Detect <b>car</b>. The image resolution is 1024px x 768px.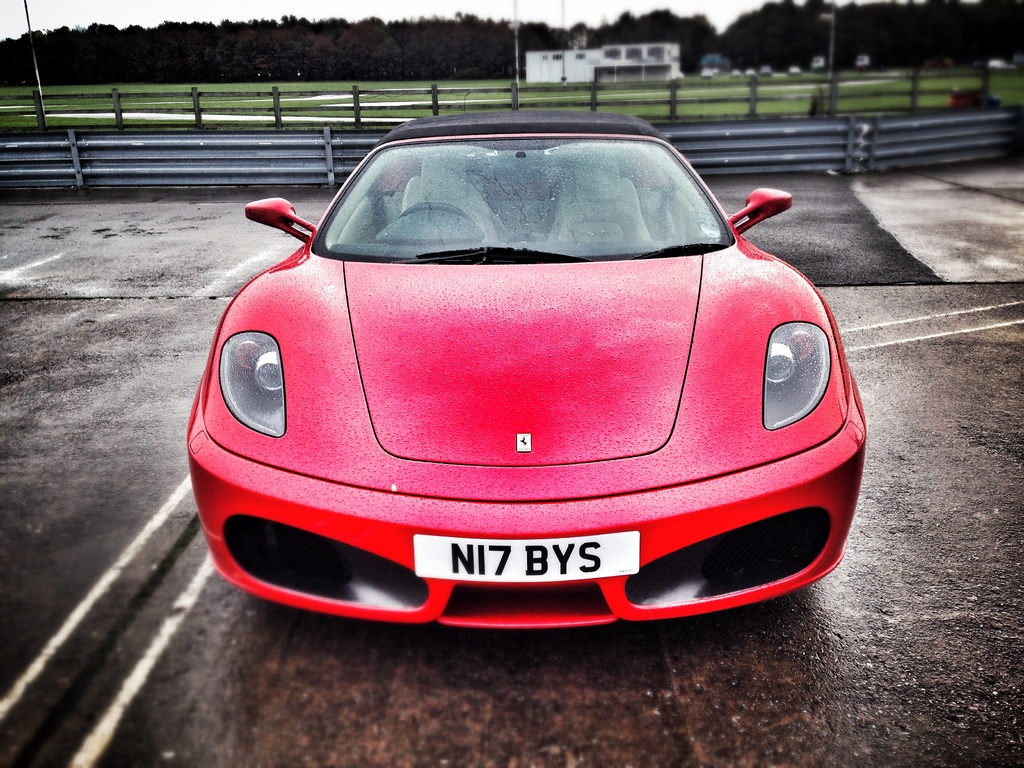
[x1=180, y1=121, x2=849, y2=629].
